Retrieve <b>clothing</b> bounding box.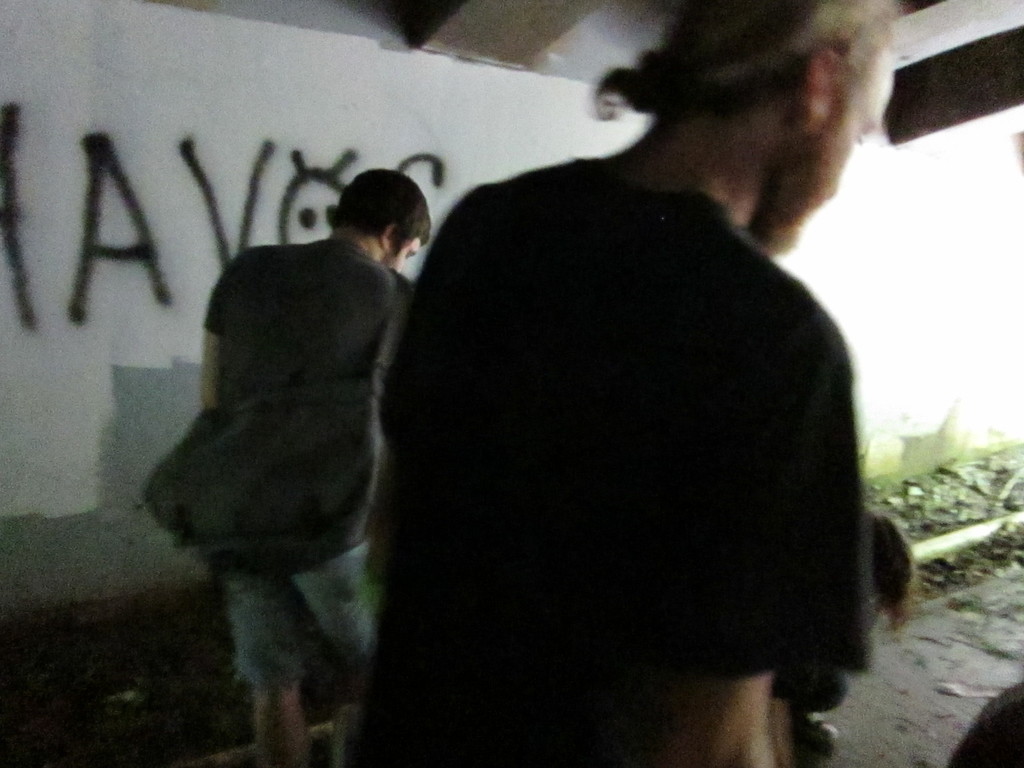
Bounding box: 230, 539, 380, 696.
